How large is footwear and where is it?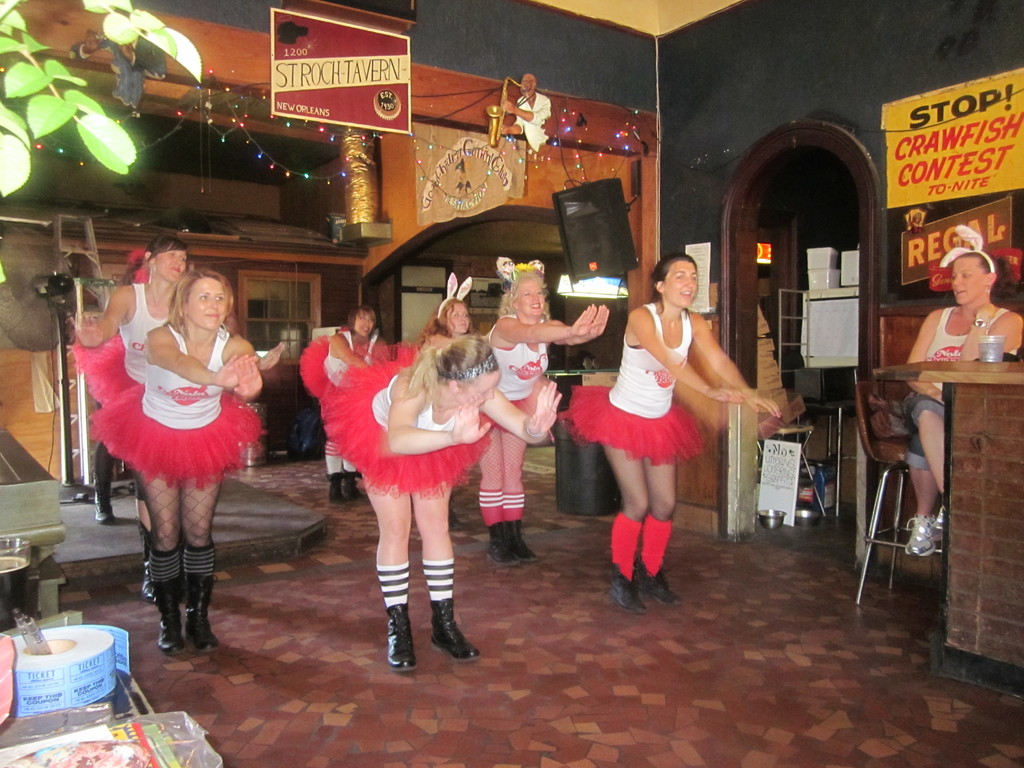
Bounding box: bbox=[481, 527, 517, 574].
